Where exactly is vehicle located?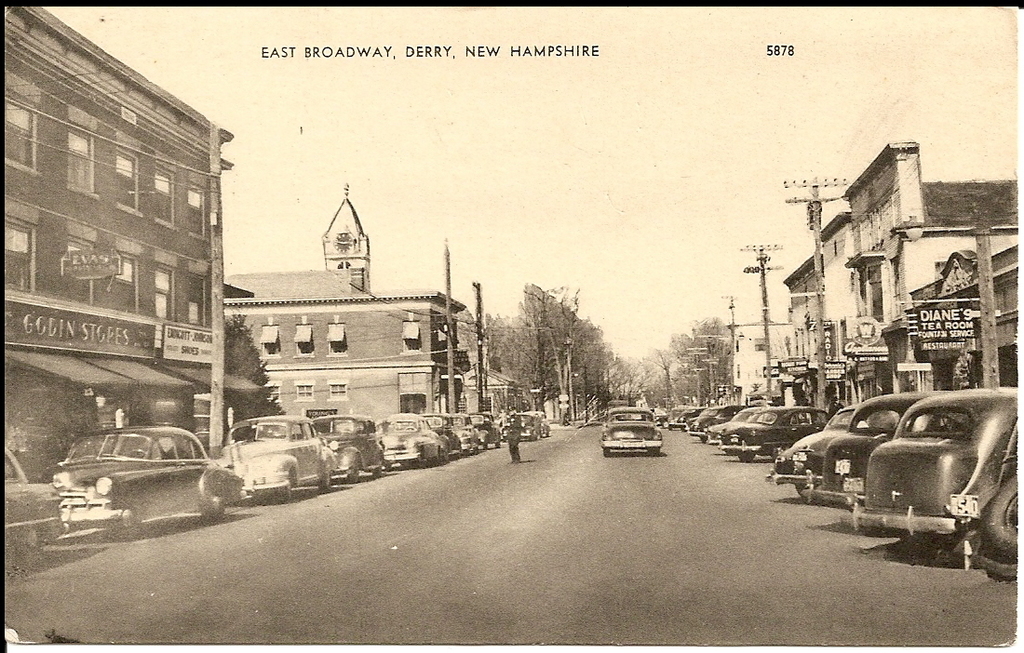
Its bounding box is 850,387,1021,566.
